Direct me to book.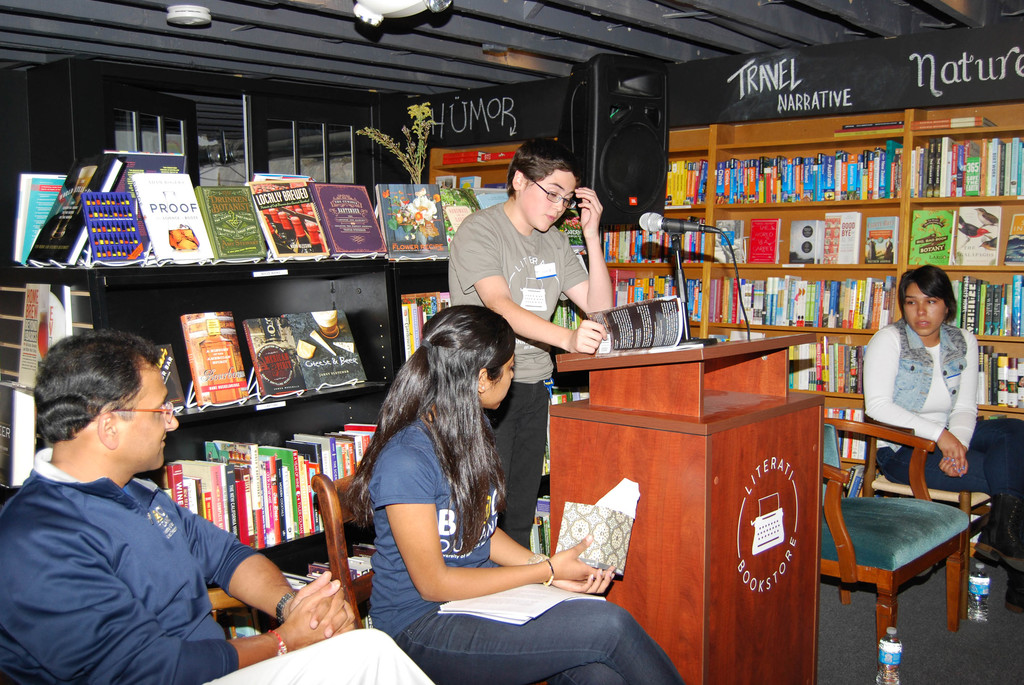
Direction: [x1=820, y1=209, x2=860, y2=262].
